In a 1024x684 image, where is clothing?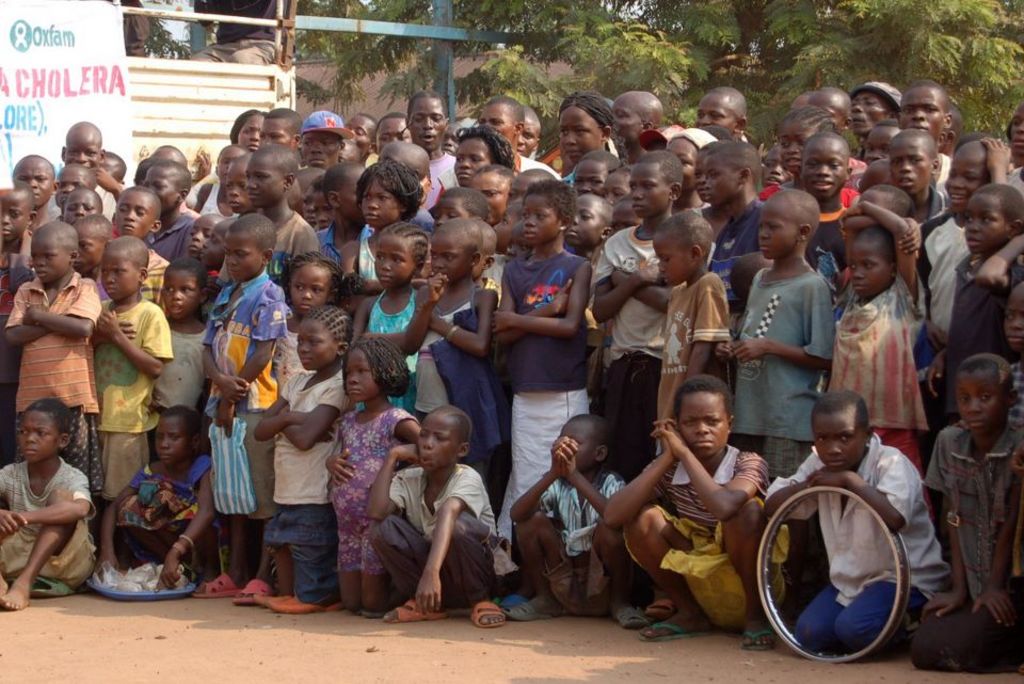
Rect(227, 205, 311, 275).
